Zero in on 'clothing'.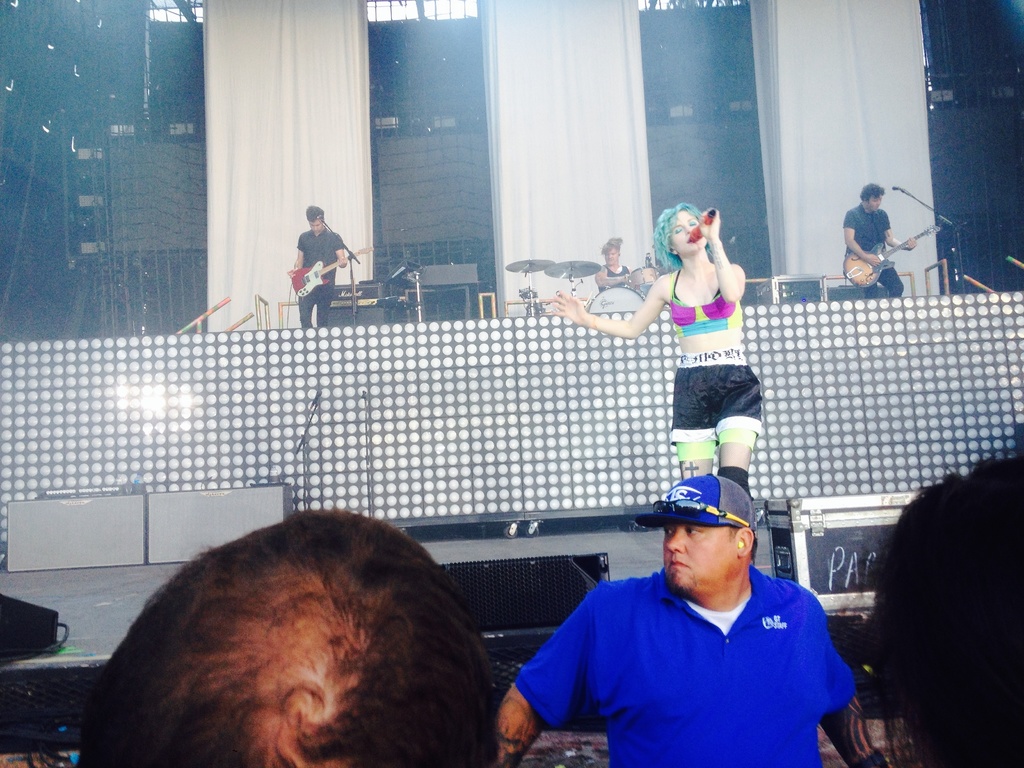
Zeroed in: box=[295, 225, 344, 328].
